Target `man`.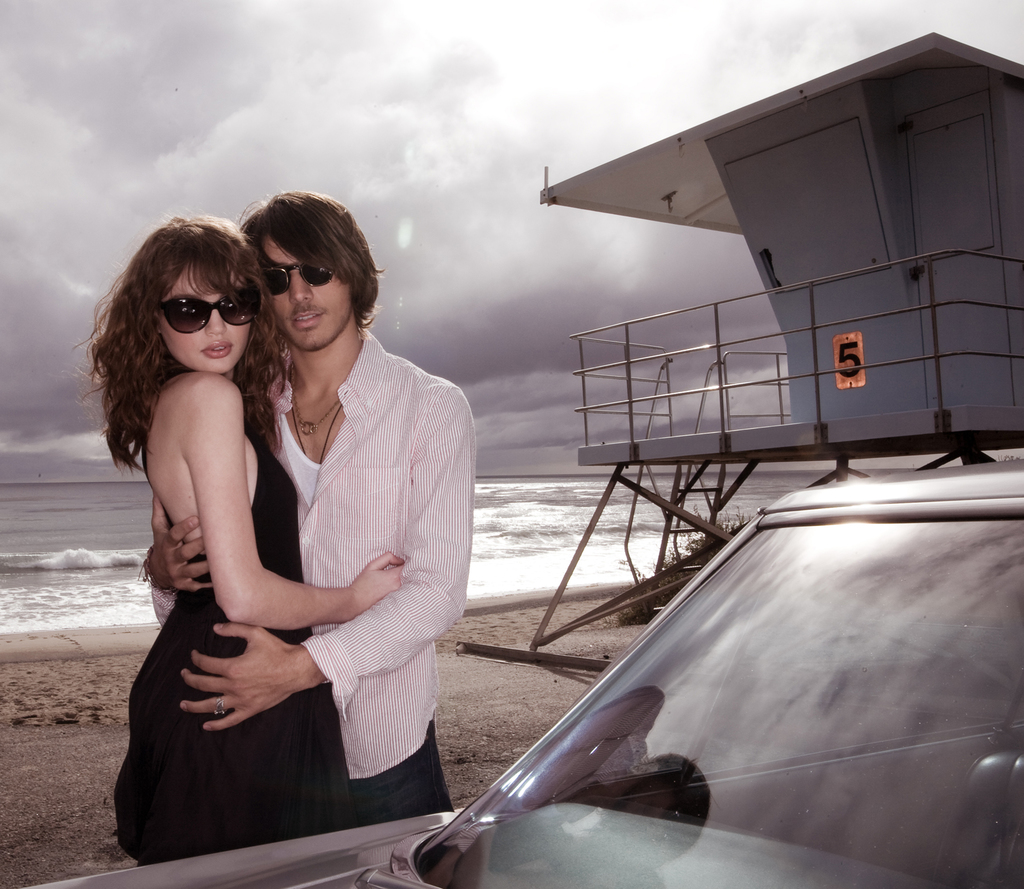
Target region: 141, 194, 479, 828.
